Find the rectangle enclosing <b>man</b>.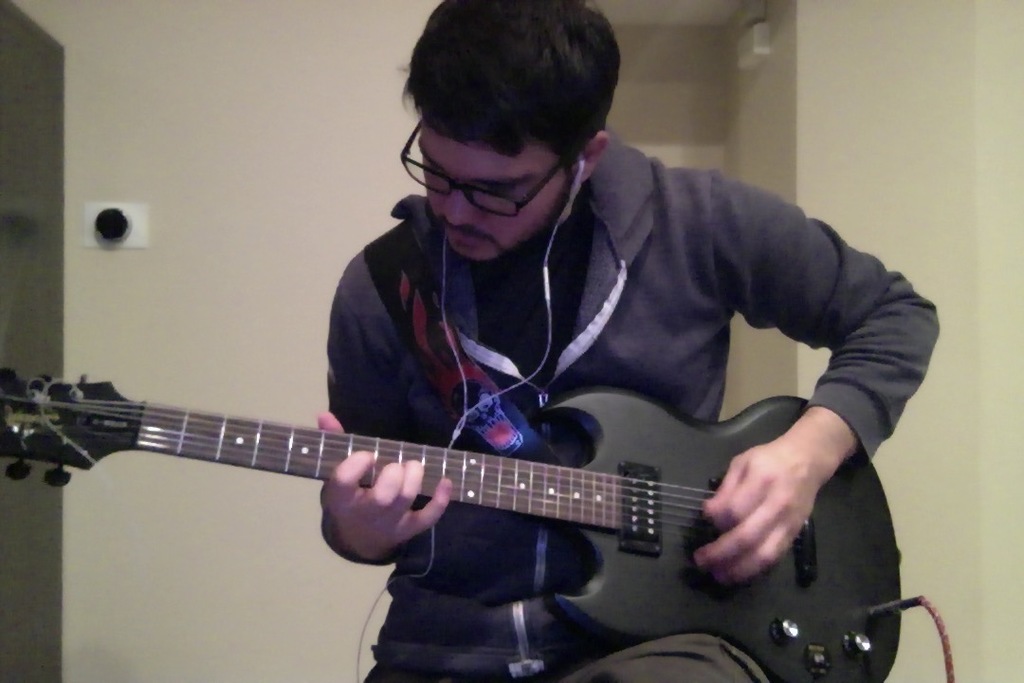
{"left": 320, "top": 0, "right": 941, "bottom": 681}.
